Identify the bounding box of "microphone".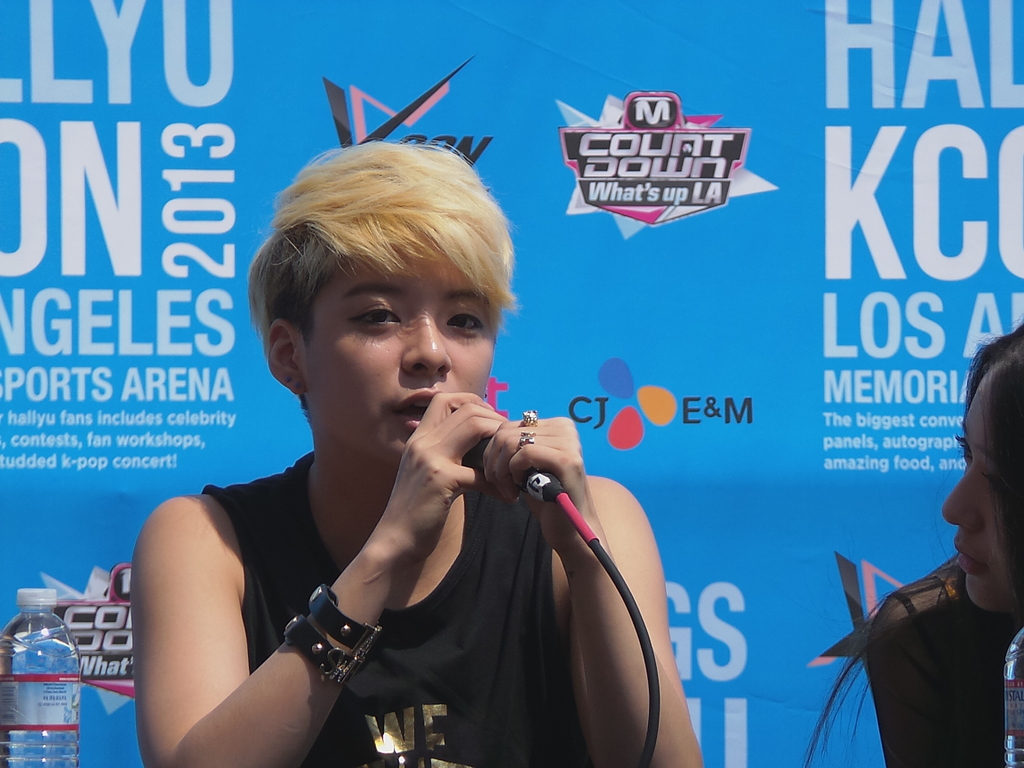
crop(472, 439, 564, 499).
